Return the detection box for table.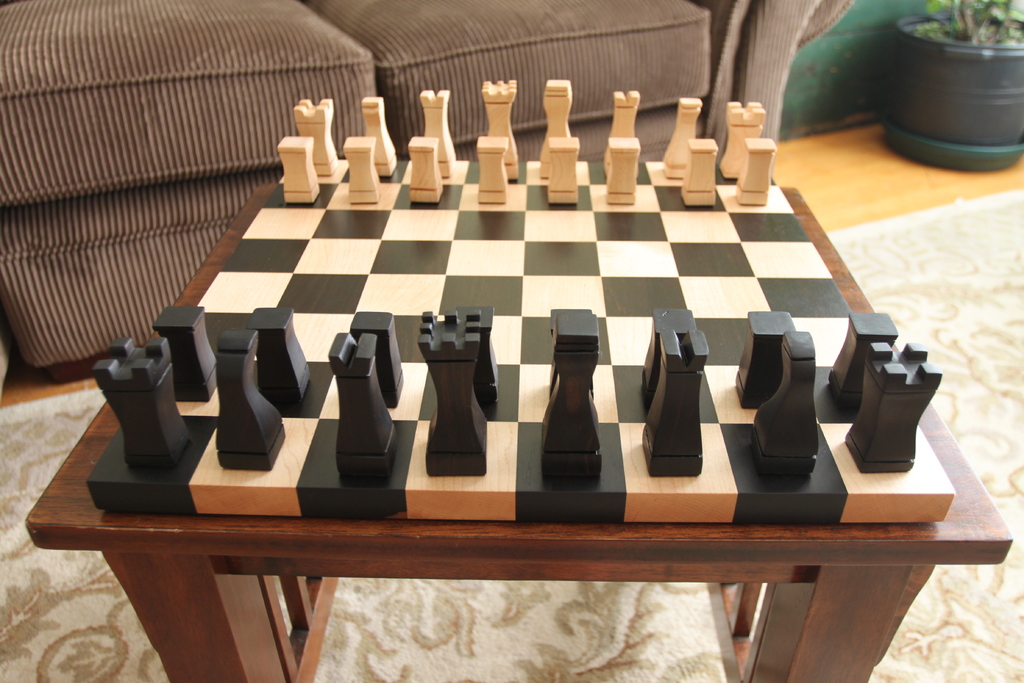
box(24, 173, 1012, 682).
